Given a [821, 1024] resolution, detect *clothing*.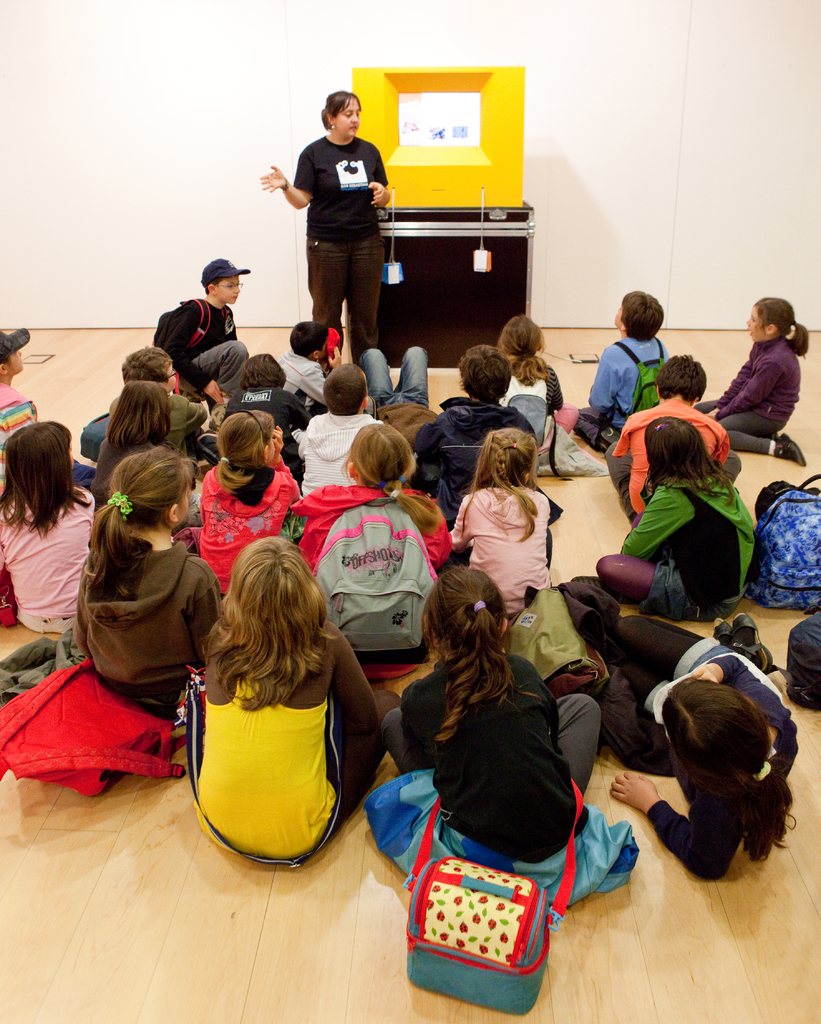
detection(207, 463, 318, 594).
